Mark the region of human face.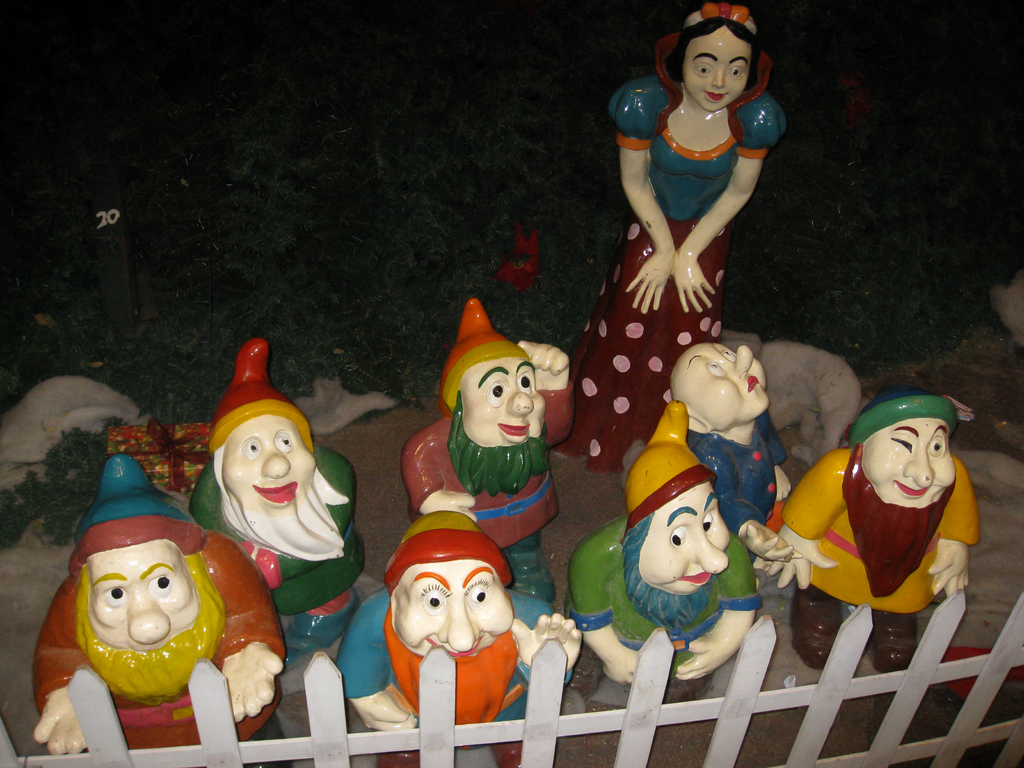
Region: select_region(225, 415, 314, 514).
